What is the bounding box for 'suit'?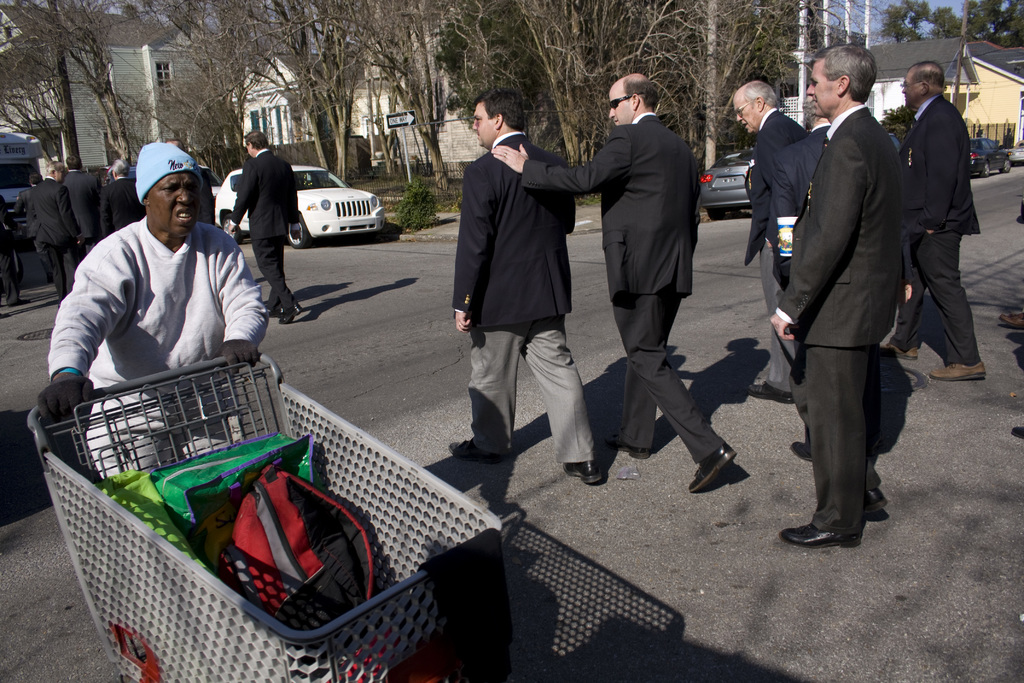
bbox(746, 108, 808, 391).
